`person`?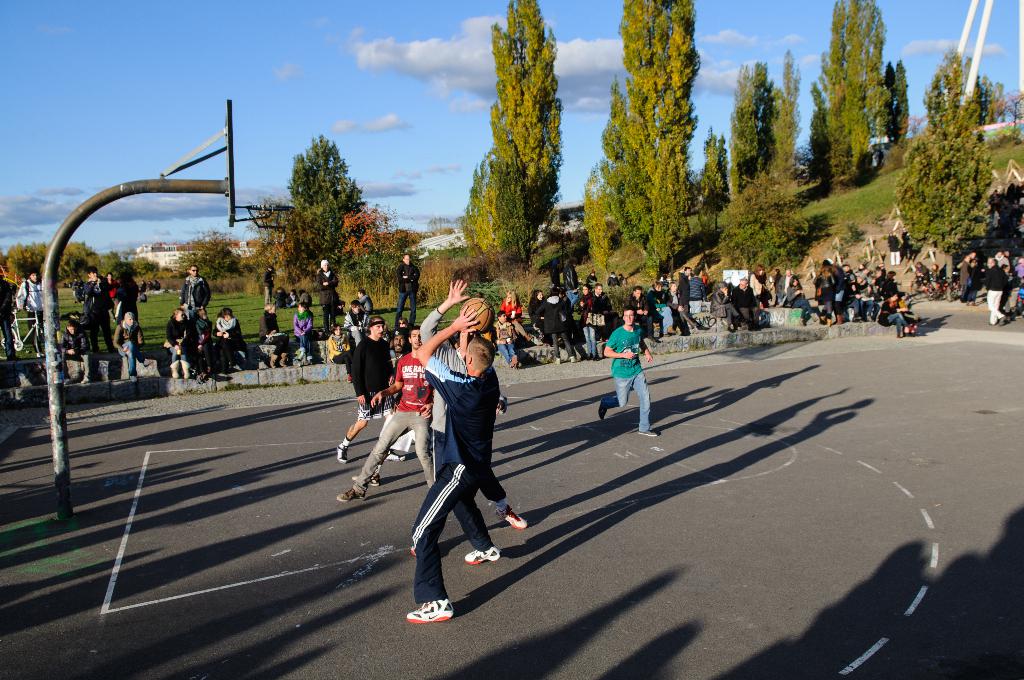
left=559, top=286, right=586, bottom=359
